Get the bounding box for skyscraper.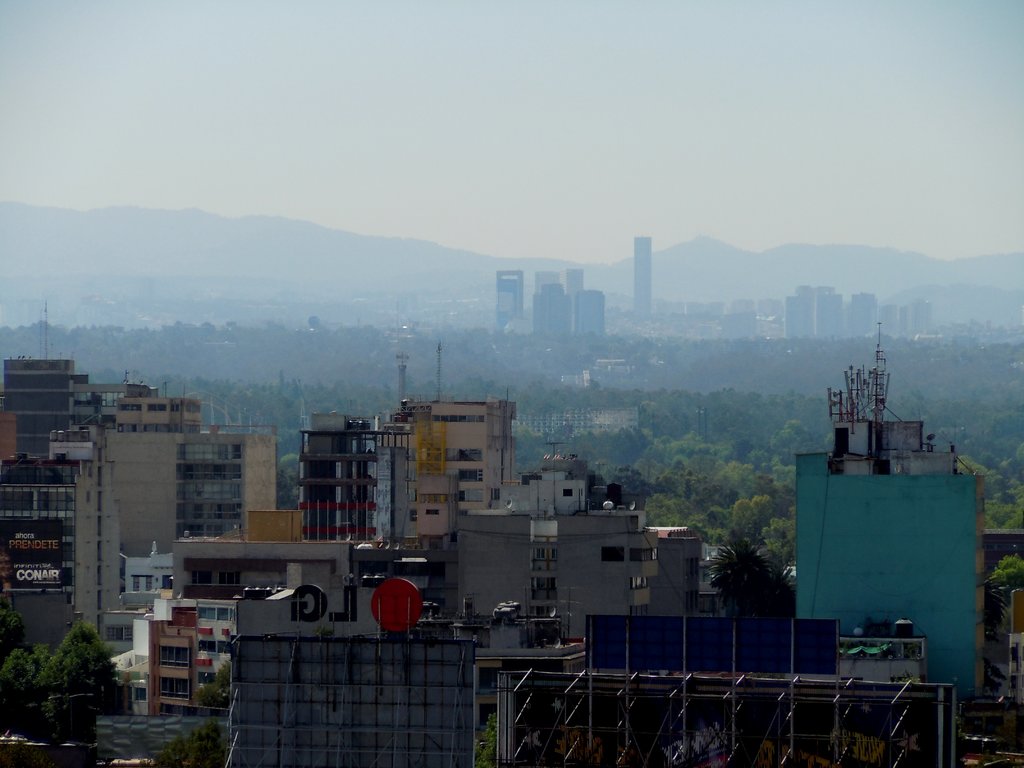
locate(233, 576, 466, 767).
